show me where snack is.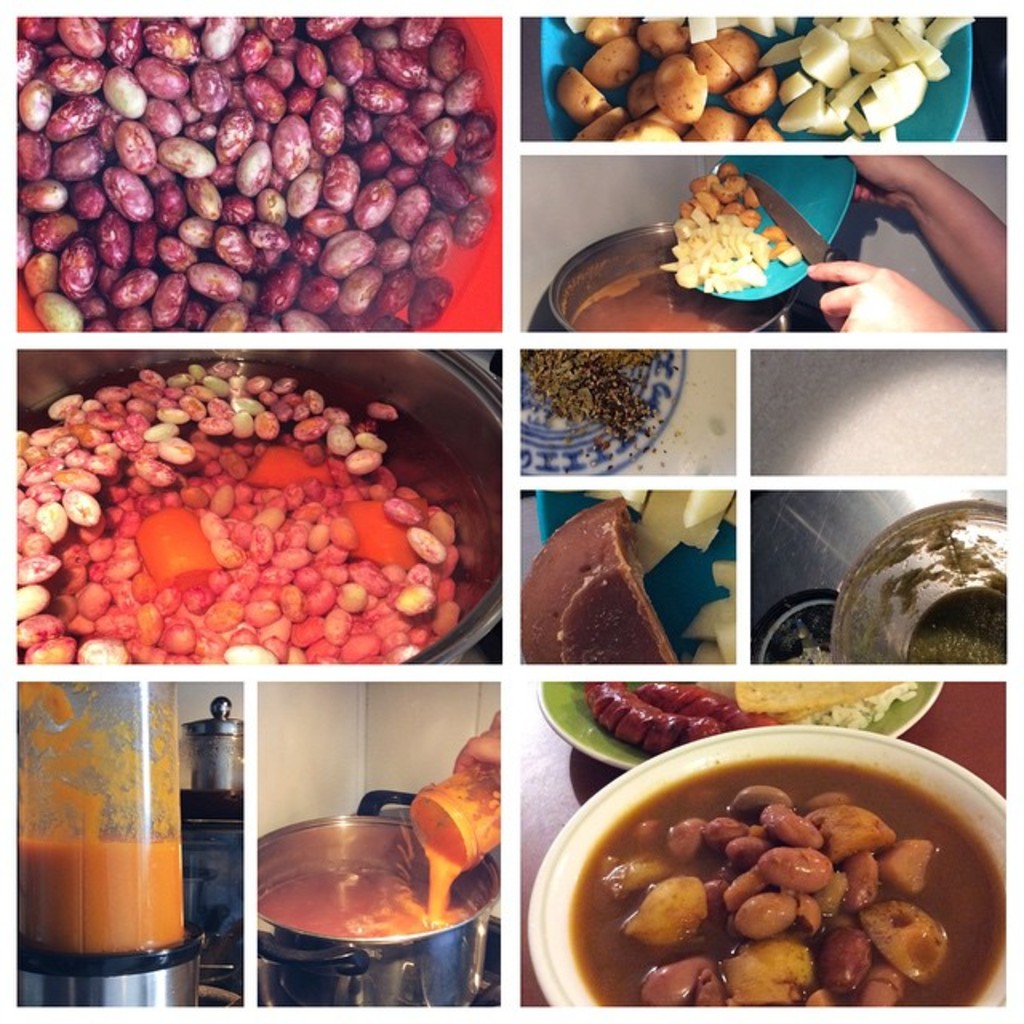
snack is at l=3, t=3, r=499, b=330.
